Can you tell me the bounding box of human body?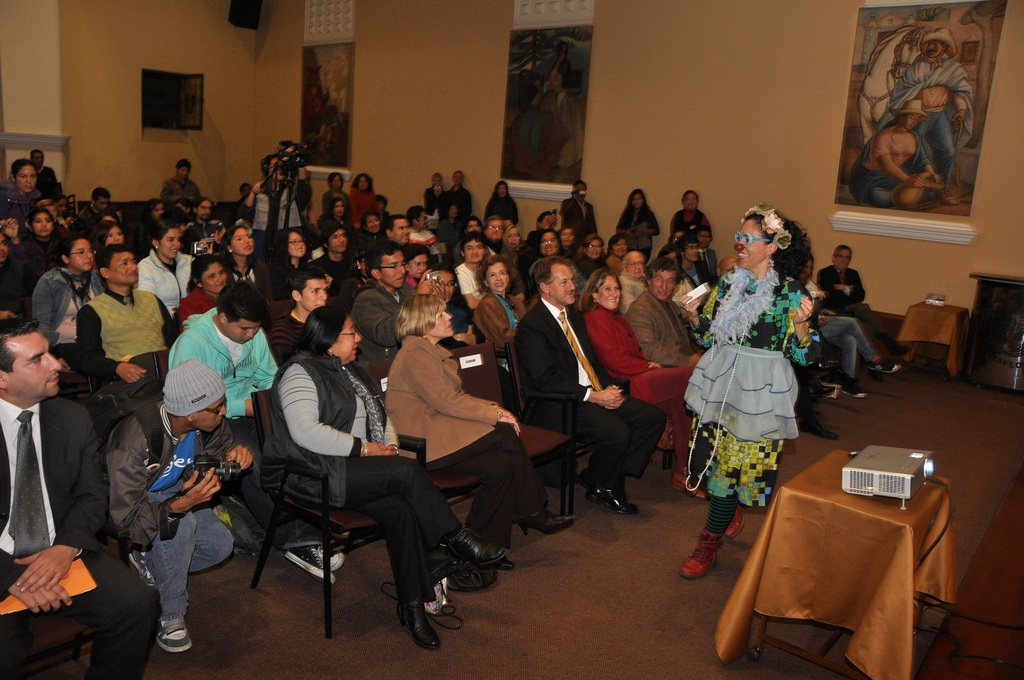
220:222:273:313.
